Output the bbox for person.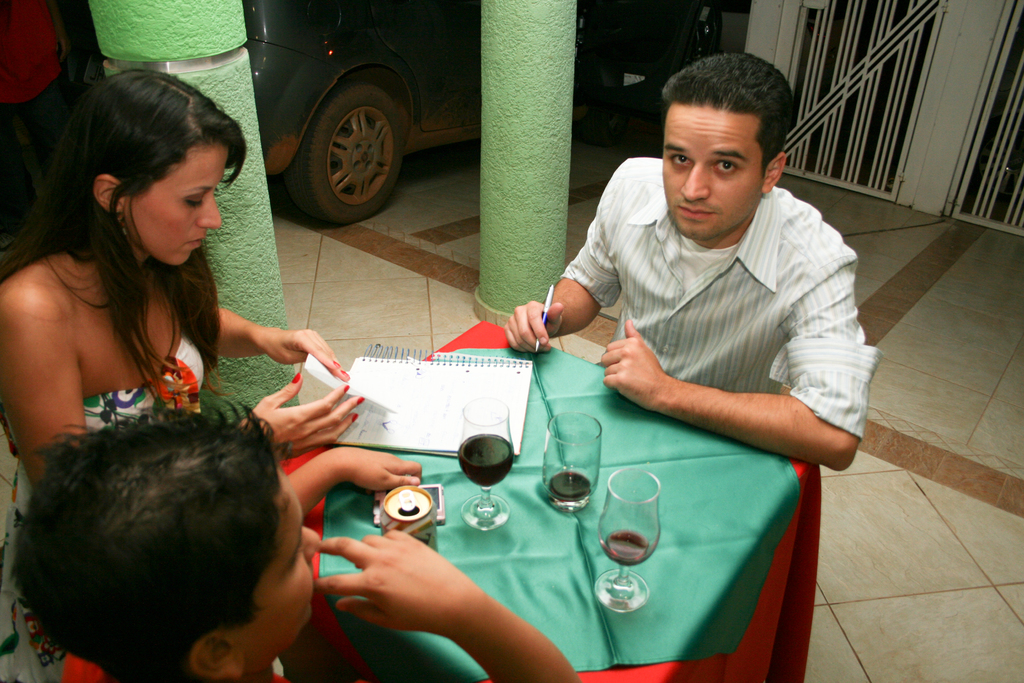
x1=7 y1=405 x2=579 y2=682.
